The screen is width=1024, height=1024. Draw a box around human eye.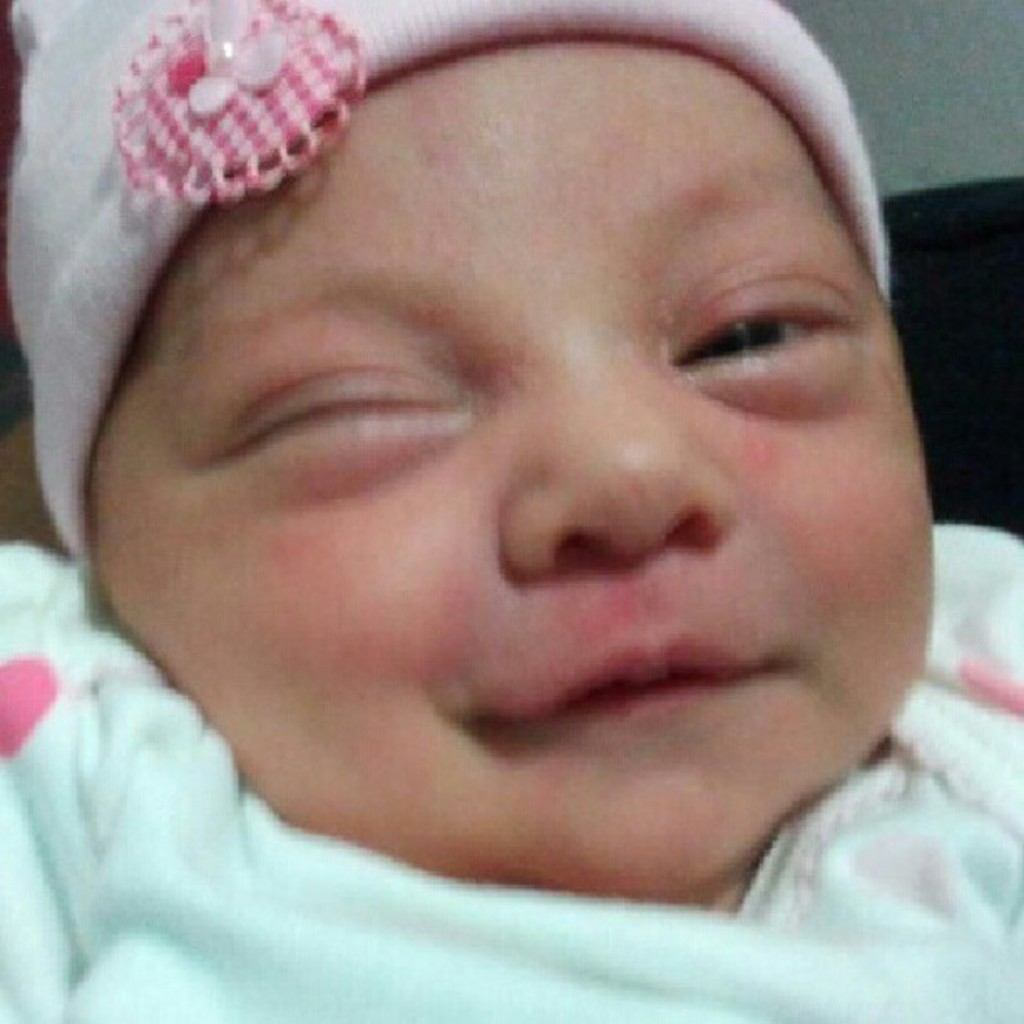
[204, 350, 463, 479].
